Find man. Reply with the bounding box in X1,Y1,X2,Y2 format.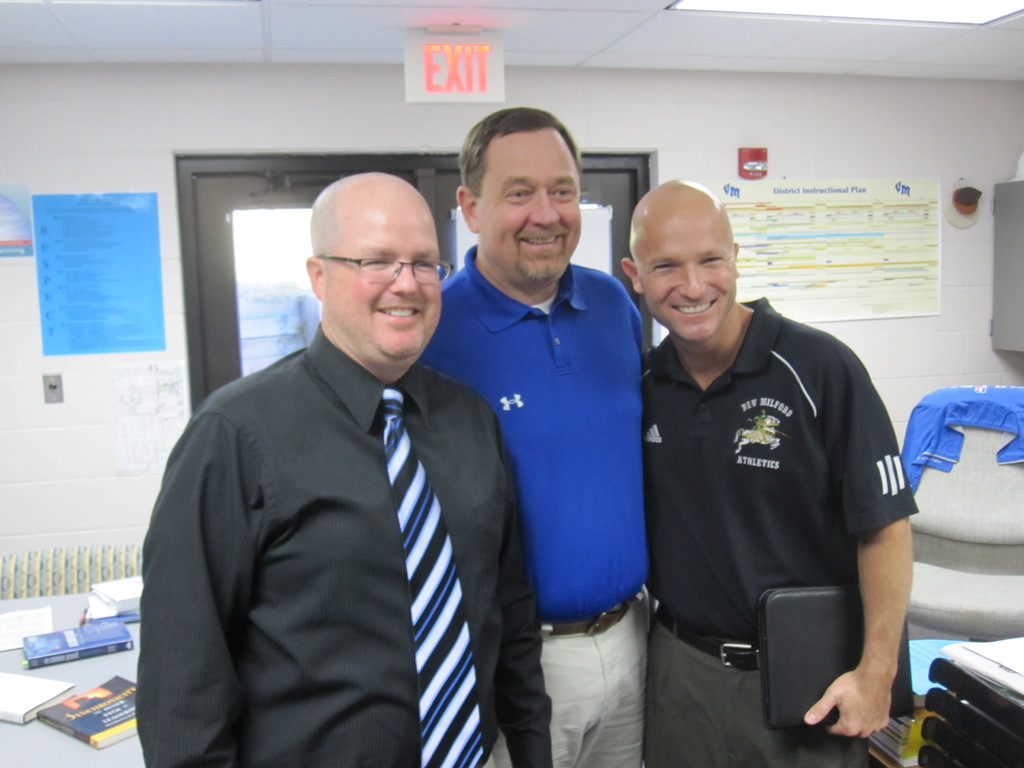
618,180,920,767.
